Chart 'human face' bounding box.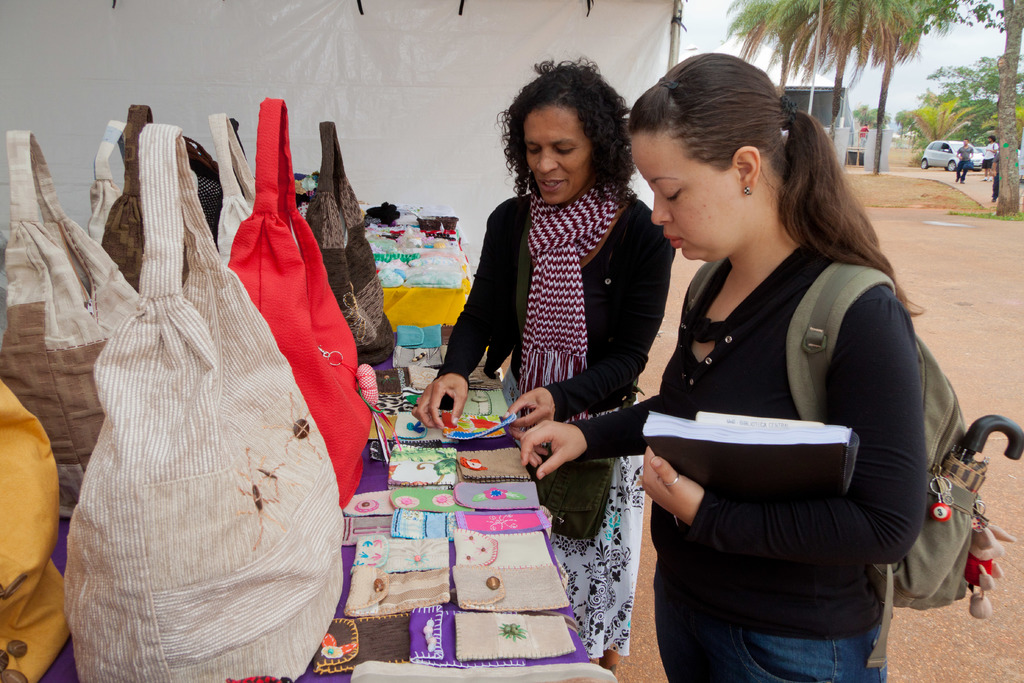
Charted: (x1=630, y1=137, x2=745, y2=263).
